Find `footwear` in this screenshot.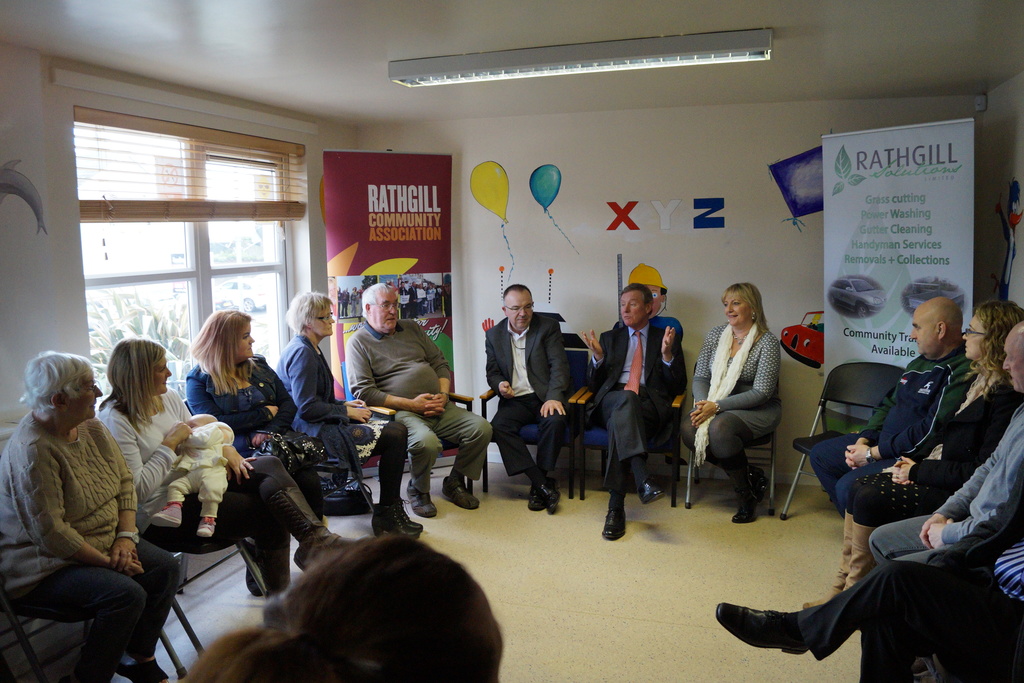
The bounding box for `footwear` is (373, 499, 423, 536).
